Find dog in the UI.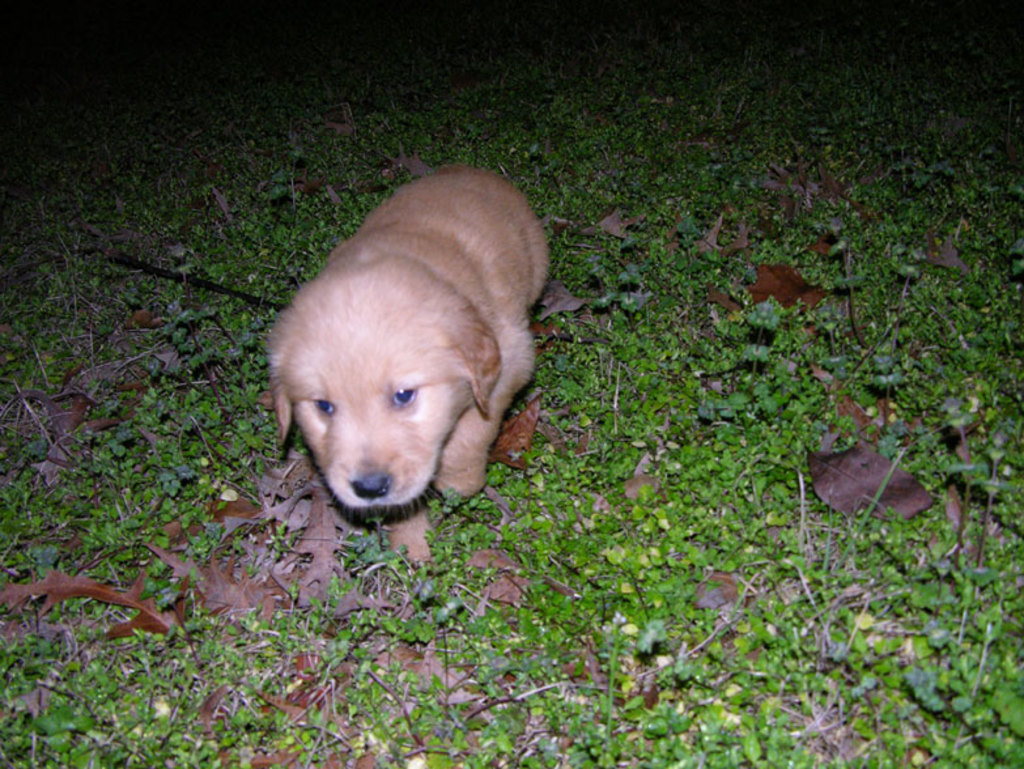
UI element at <region>268, 165, 552, 565</region>.
